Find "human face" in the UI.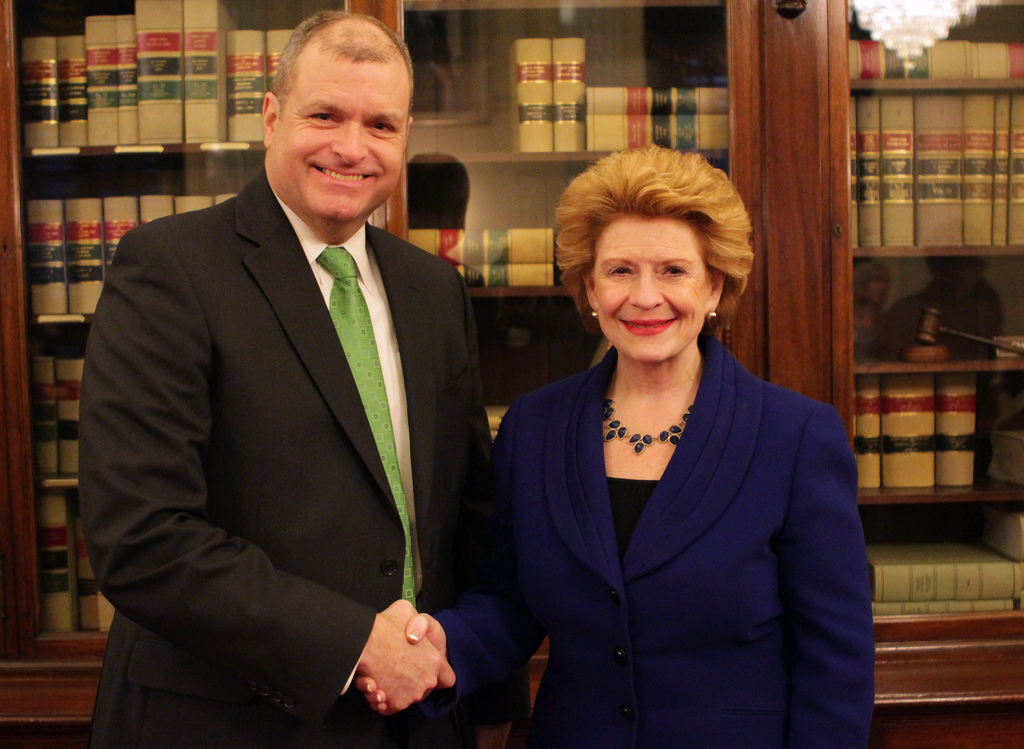
UI element at (272, 60, 408, 220).
